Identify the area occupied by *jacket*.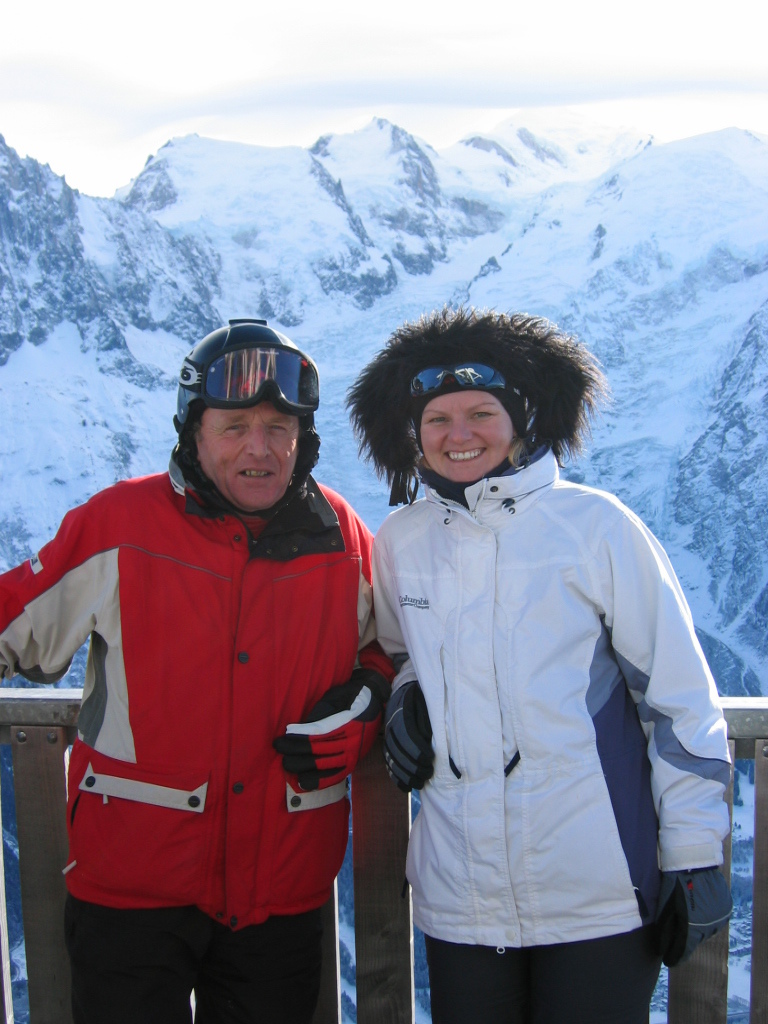
Area: <region>367, 440, 739, 949</region>.
